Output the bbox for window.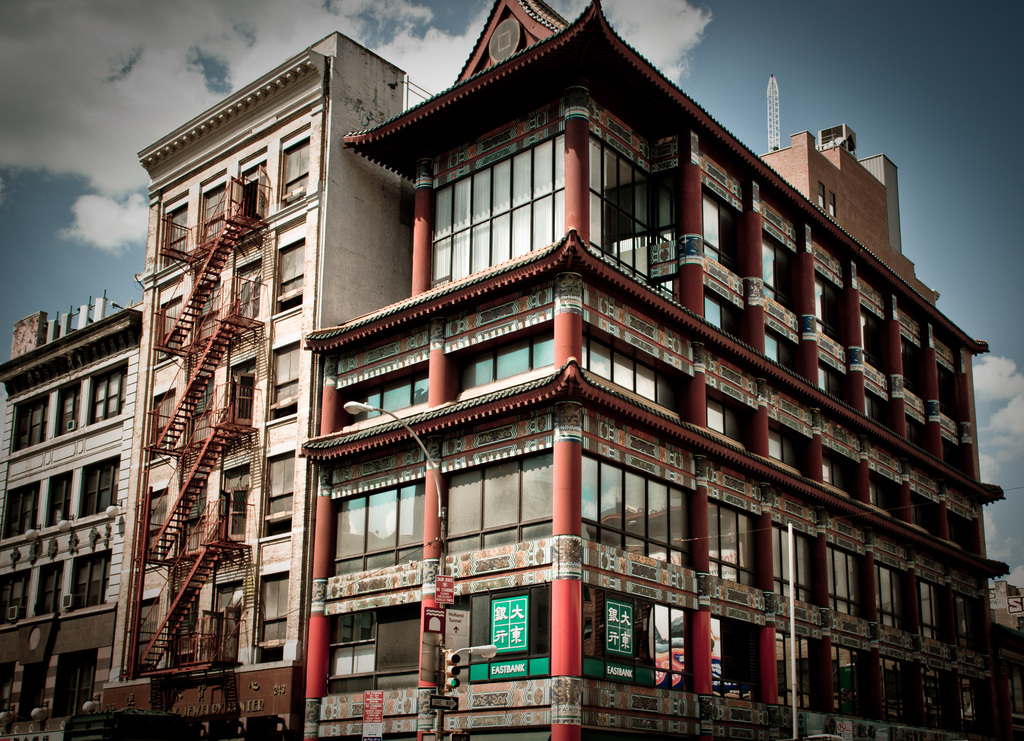
locate(149, 389, 175, 463).
